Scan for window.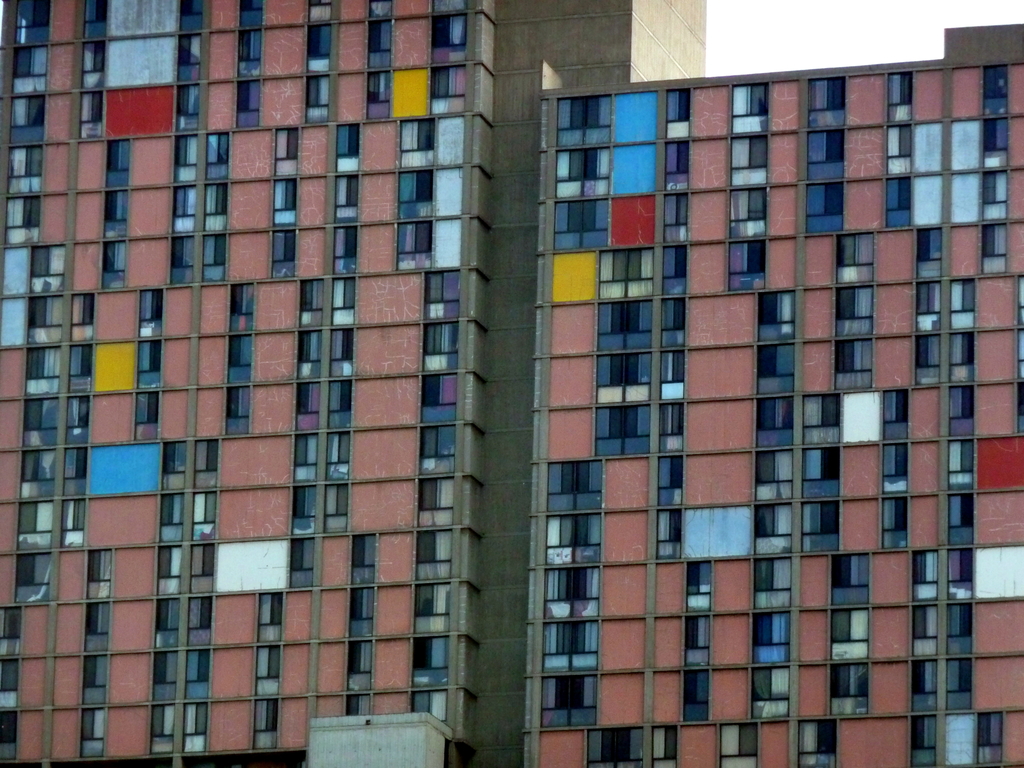
Scan result: rect(881, 445, 904, 490).
